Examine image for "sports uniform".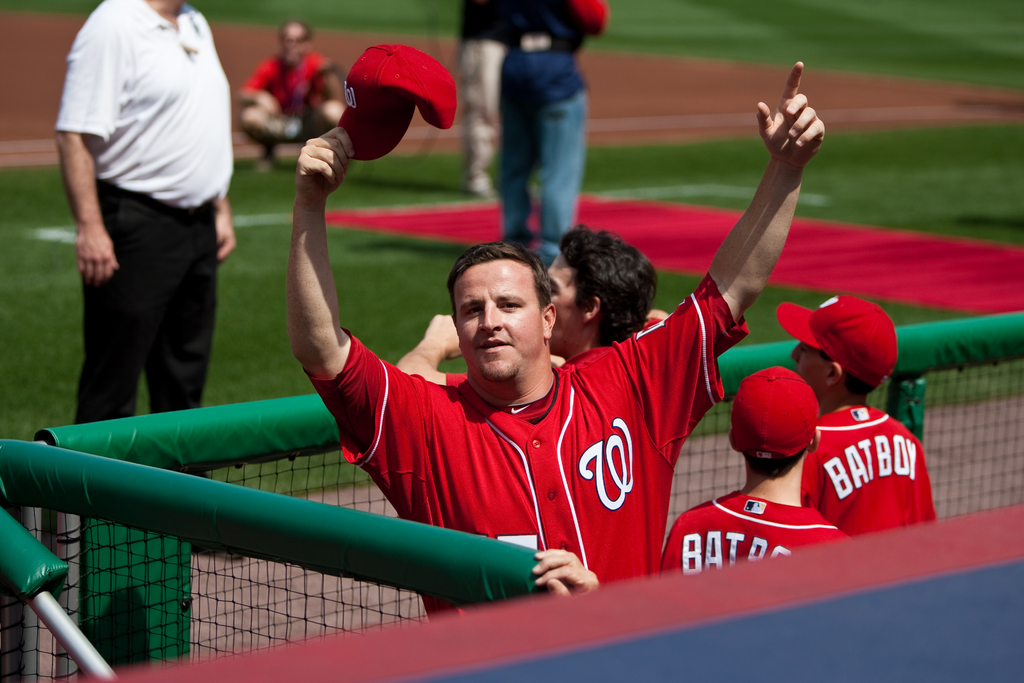
Examination result: box=[766, 288, 950, 542].
